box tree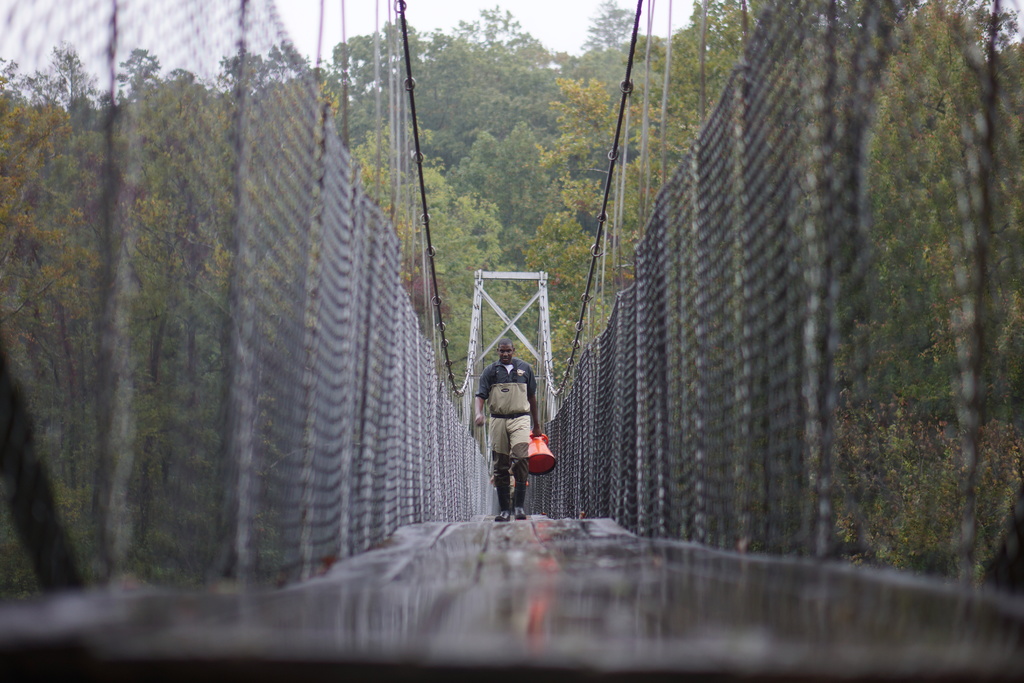
l=555, t=0, r=656, b=101
